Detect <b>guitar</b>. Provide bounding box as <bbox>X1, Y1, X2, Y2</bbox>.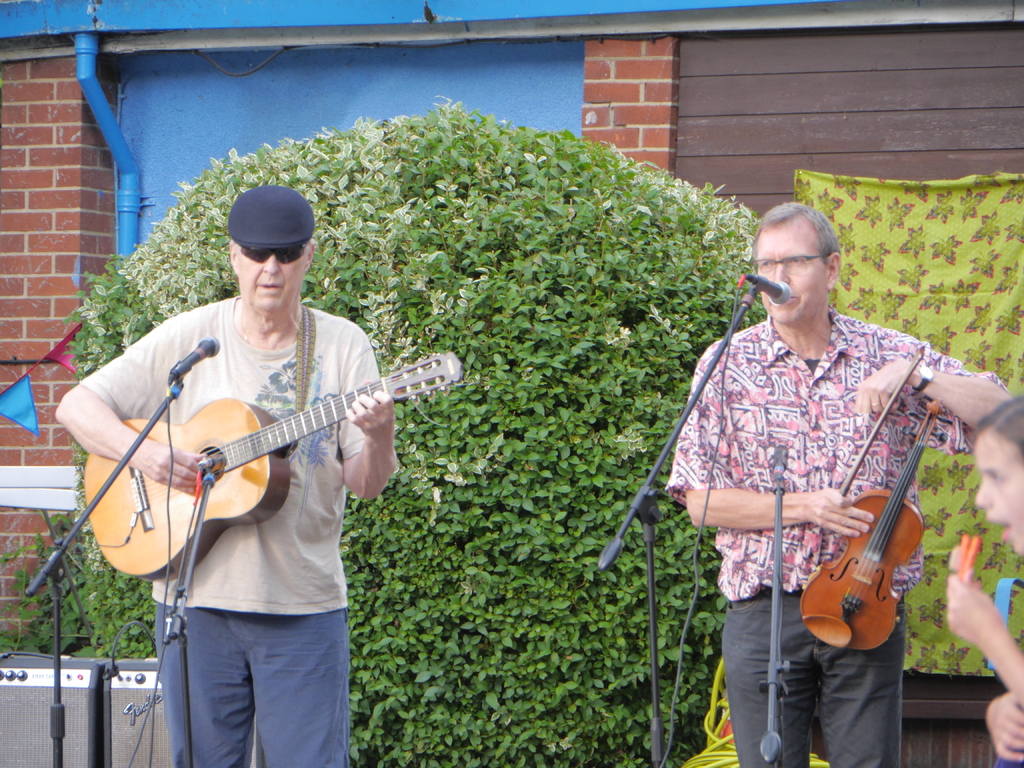
<bbox>81, 351, 465, 581</bbox>.
